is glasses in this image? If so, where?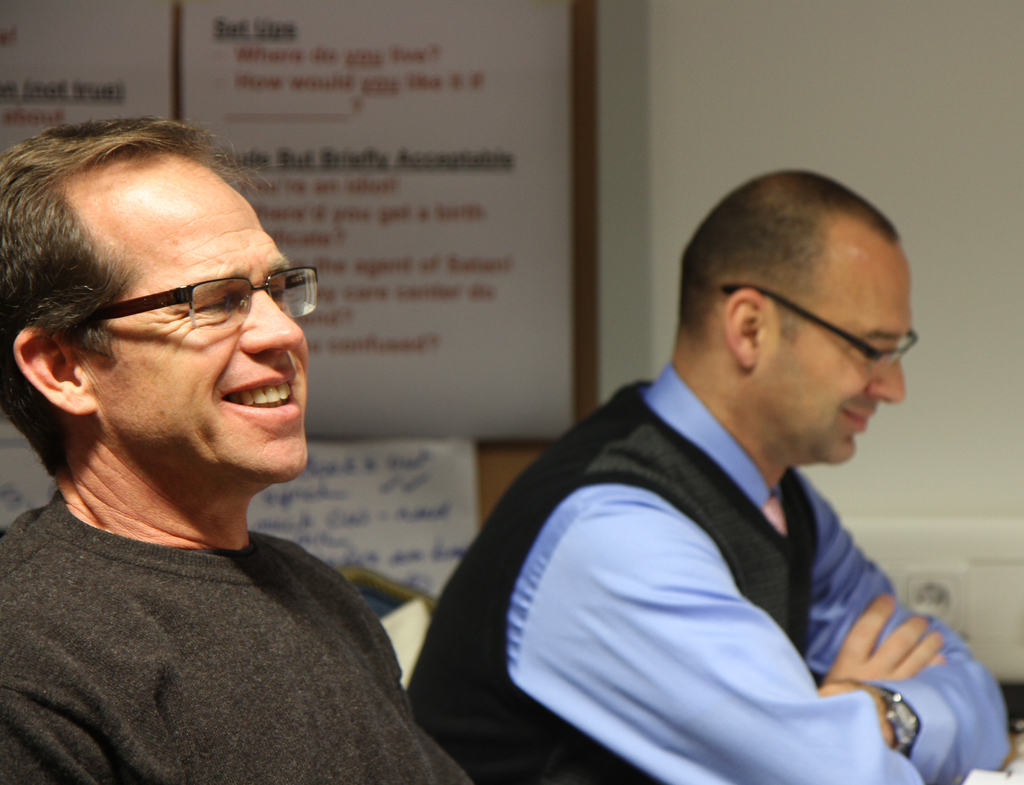
Yes, at rect(49, 261, 312, 346).
